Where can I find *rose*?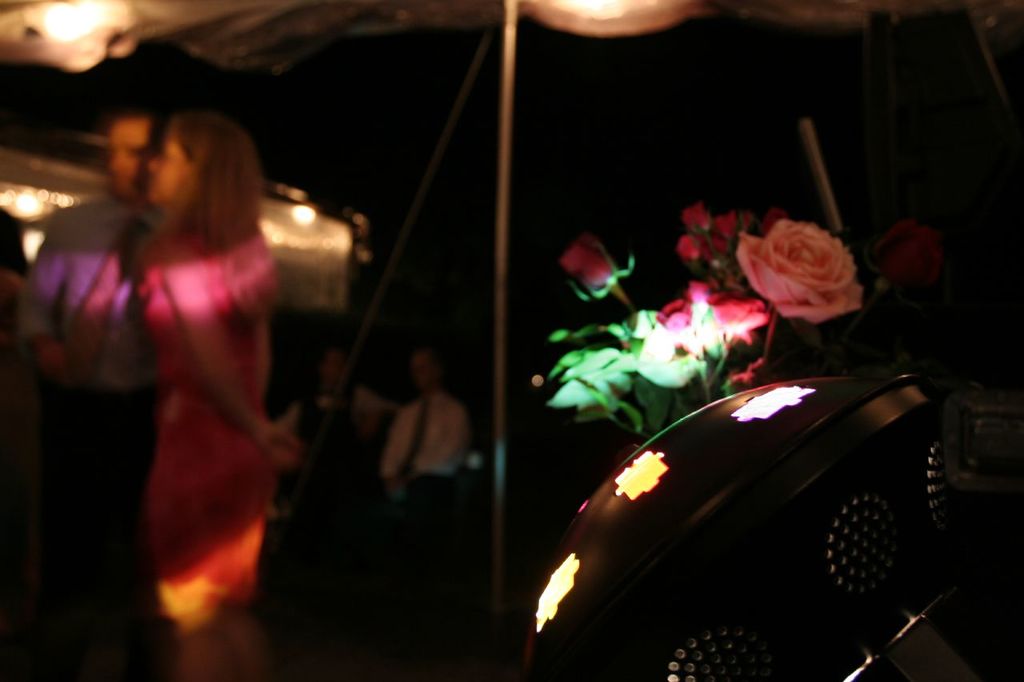
You can find it at 683,276,720,309.
